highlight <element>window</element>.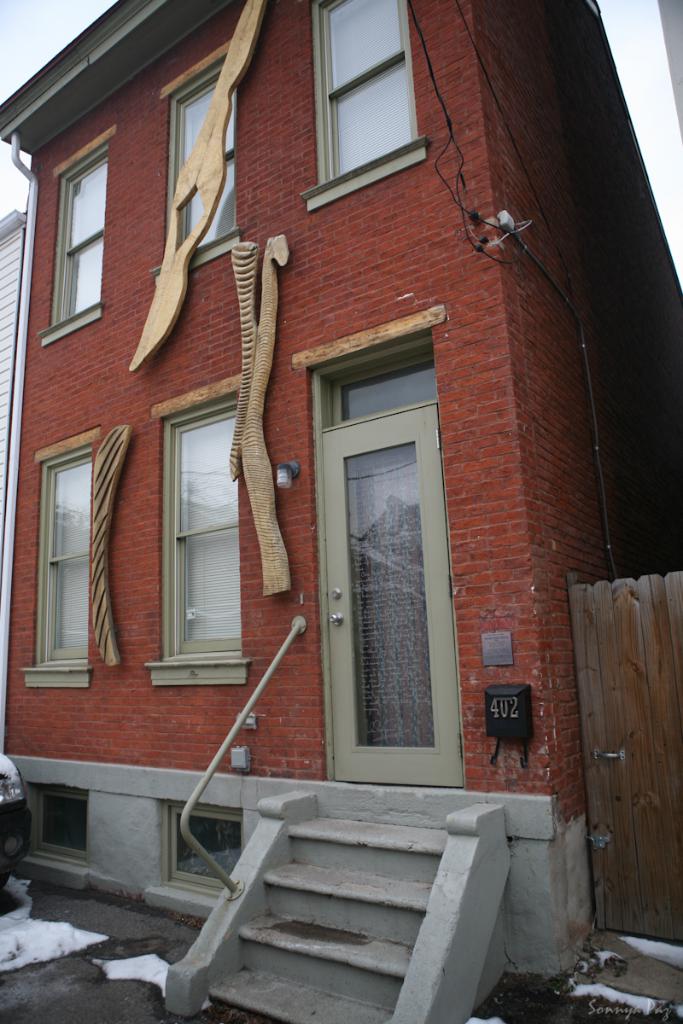
Highlighted region: left=26, top=422, right=102, bottom=695.
